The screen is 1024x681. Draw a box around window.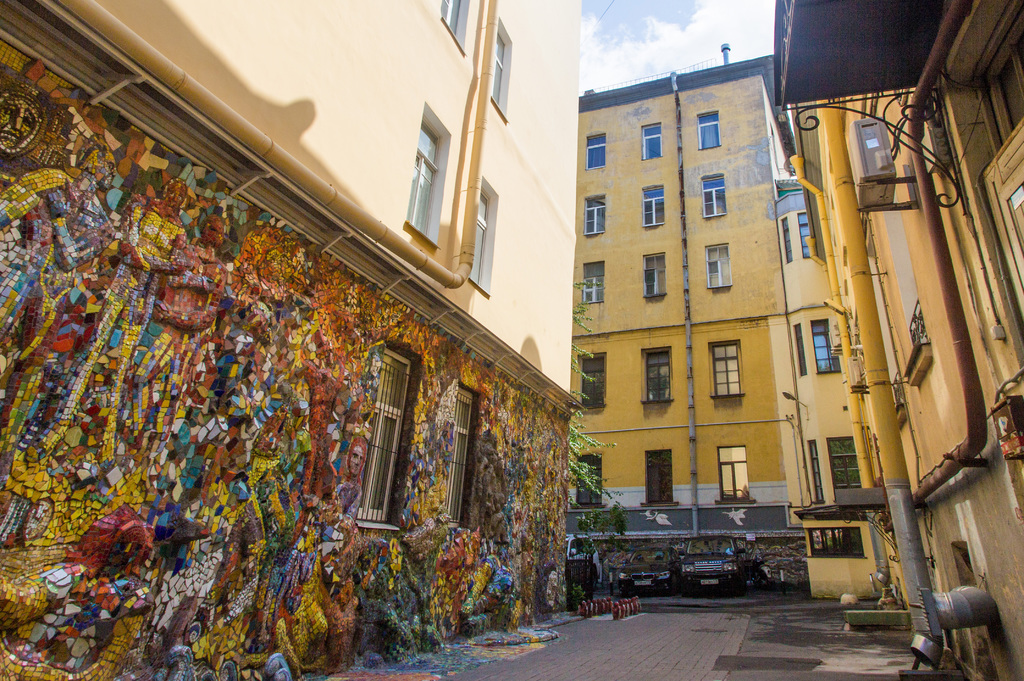
[642, 185, 665, 229].
